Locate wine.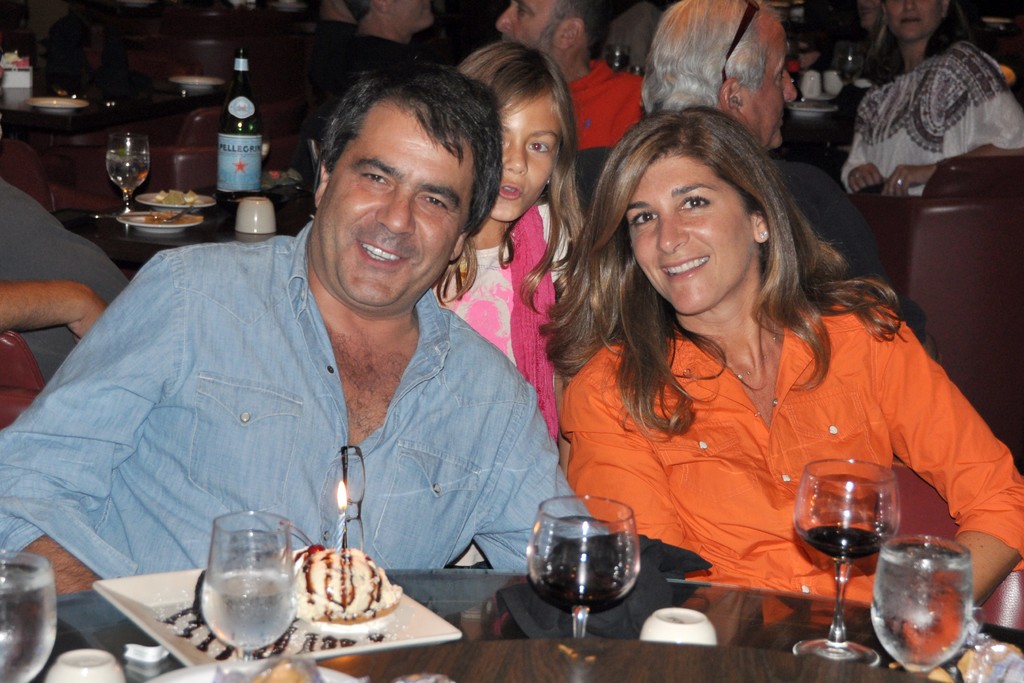
Bounding box: (872,543,972,673).
